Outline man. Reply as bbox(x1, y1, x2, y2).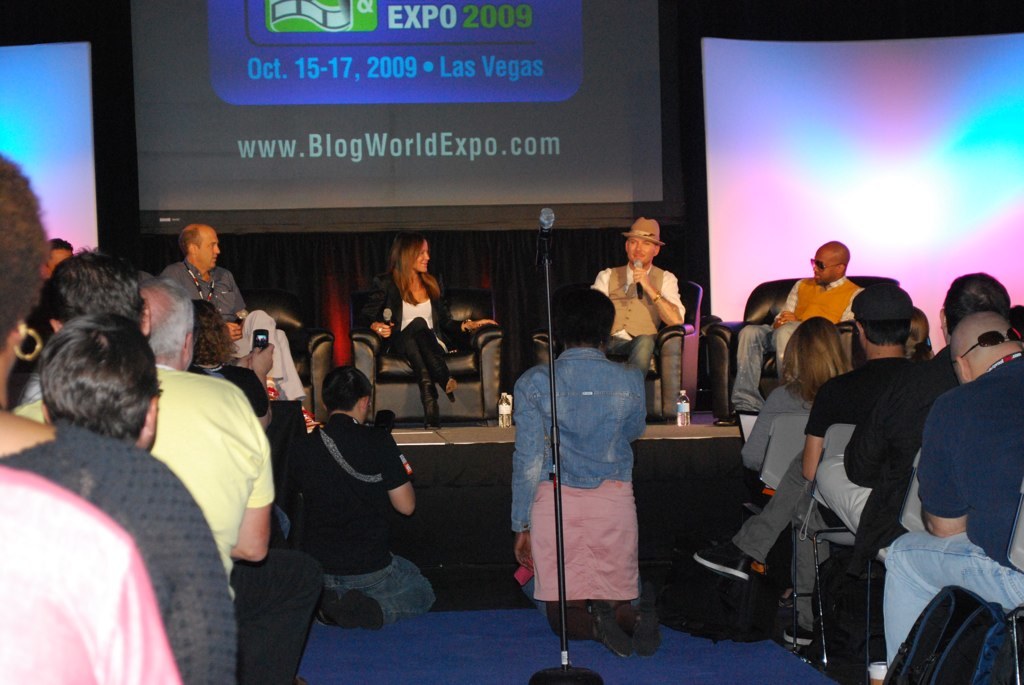
bbox(6, 278, 194, 408).
